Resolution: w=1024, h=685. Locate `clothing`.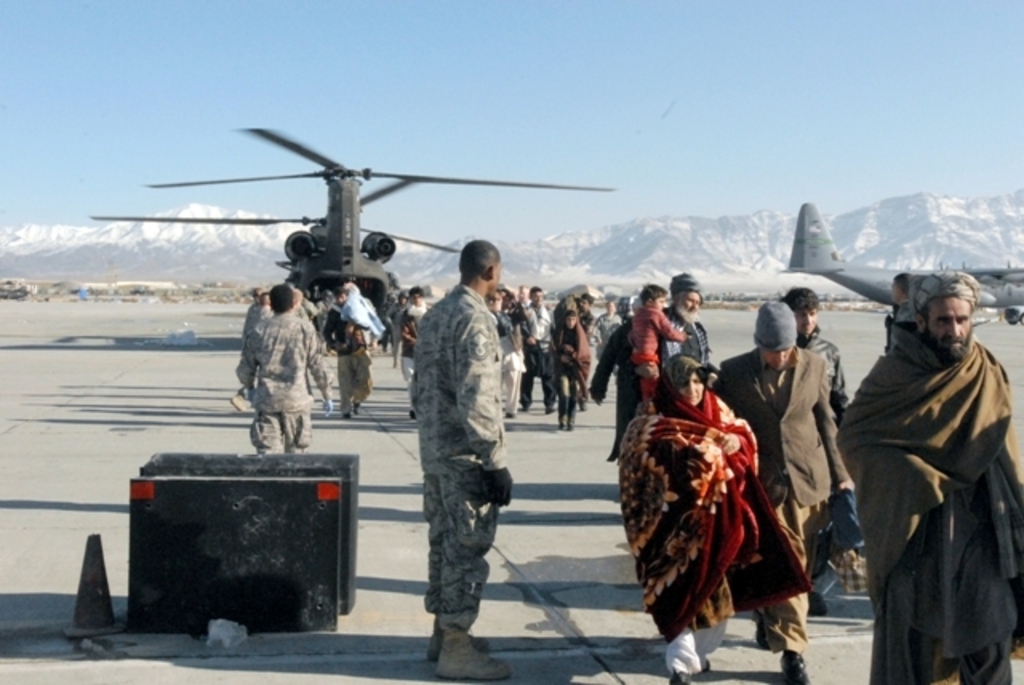
315:306:368:408.
